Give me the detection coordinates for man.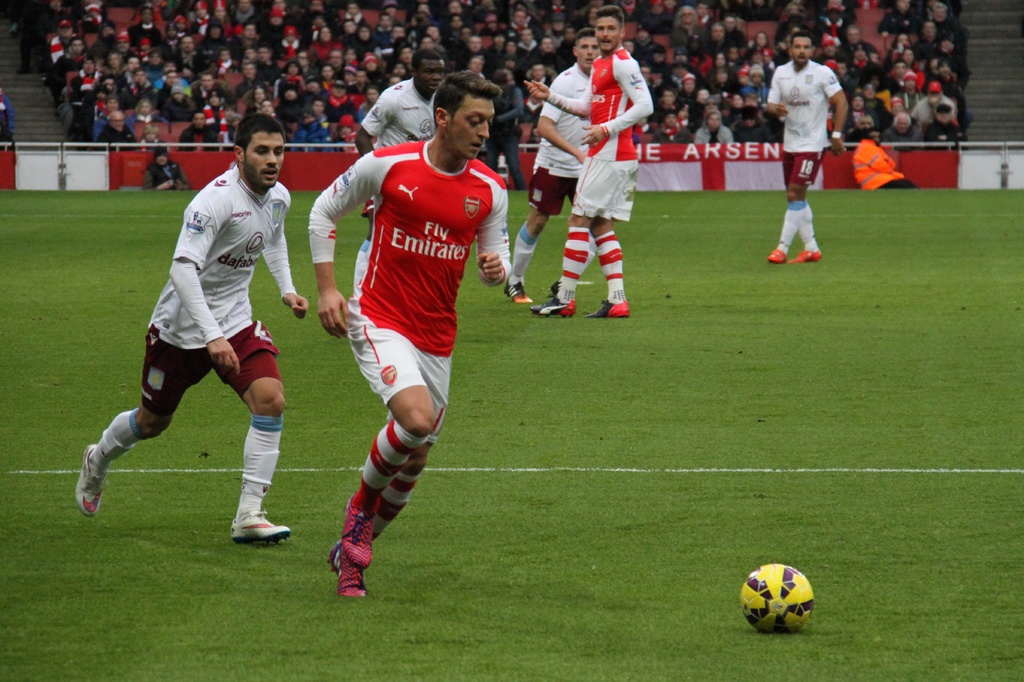
l=398, t=45, r=416, b=72.
